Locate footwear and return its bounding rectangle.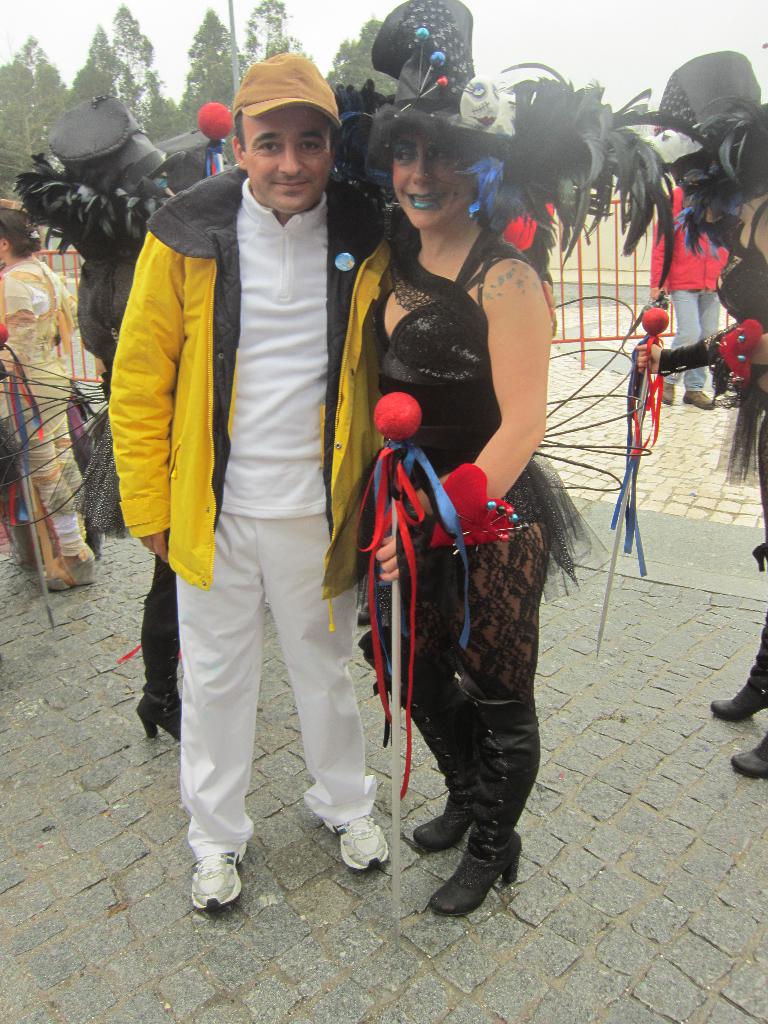
BBox(427, 673, 534, 920).
